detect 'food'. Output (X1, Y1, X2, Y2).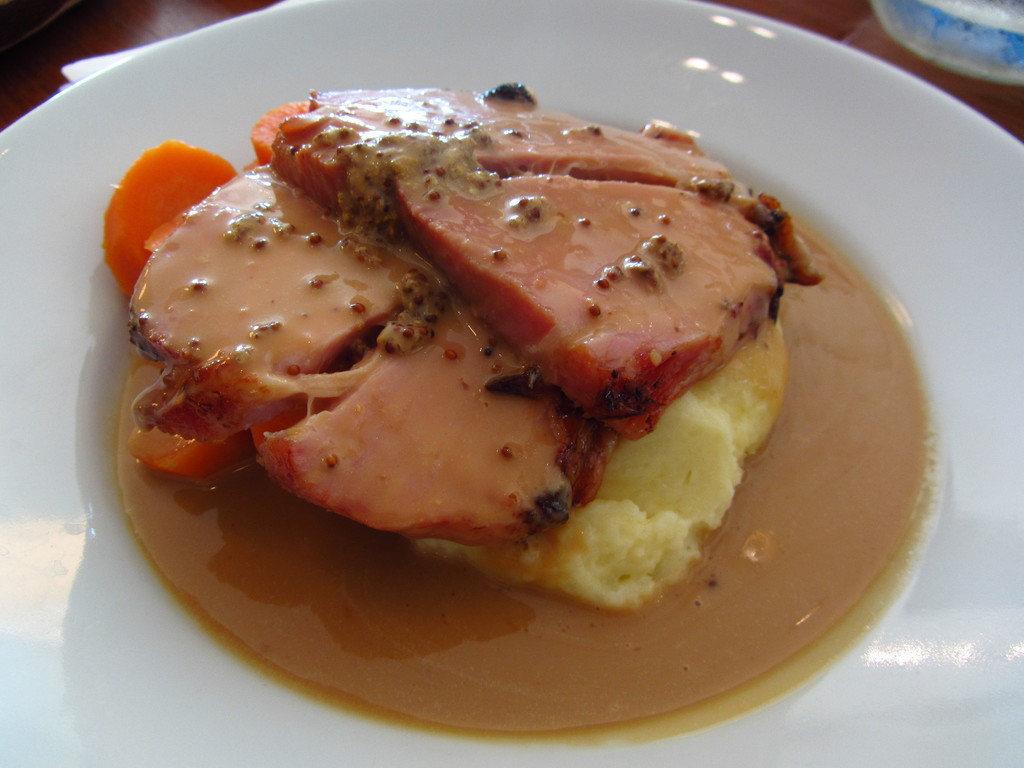
(144, 80, 826, 626).
